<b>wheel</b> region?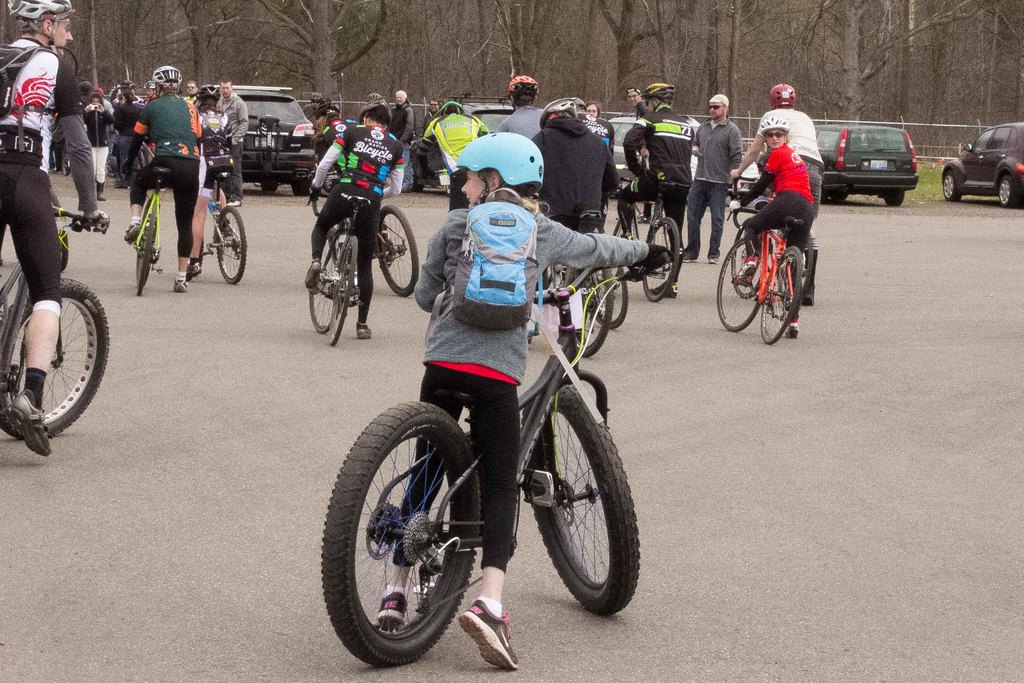
bbox=(780, 234, 814, 313)
